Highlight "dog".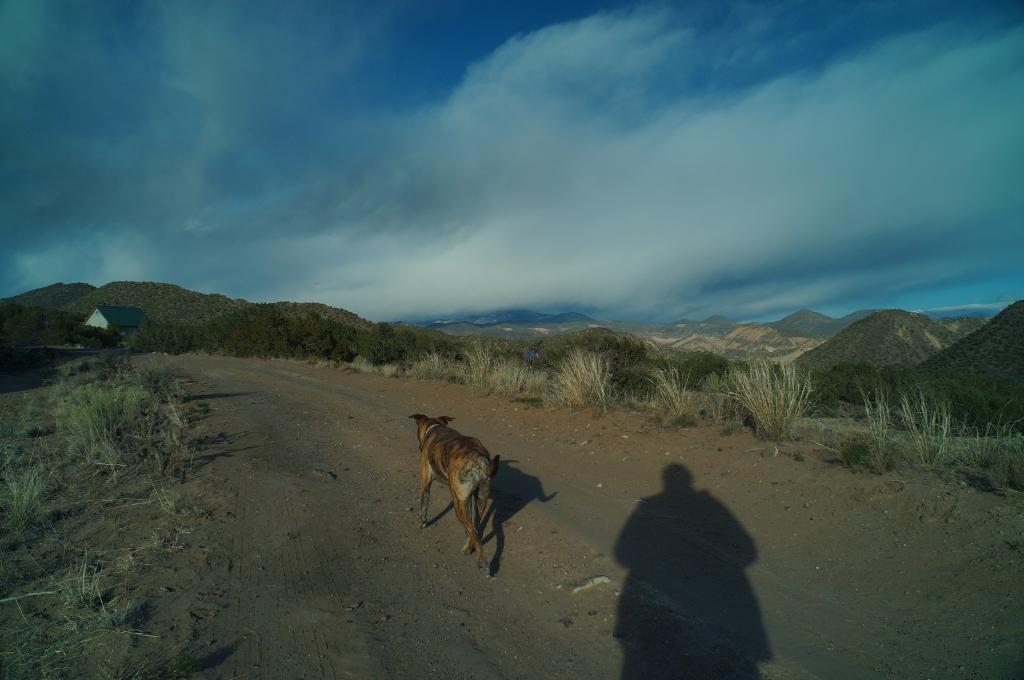
Highlighted region: select_region(405, 409, 502, 572).
